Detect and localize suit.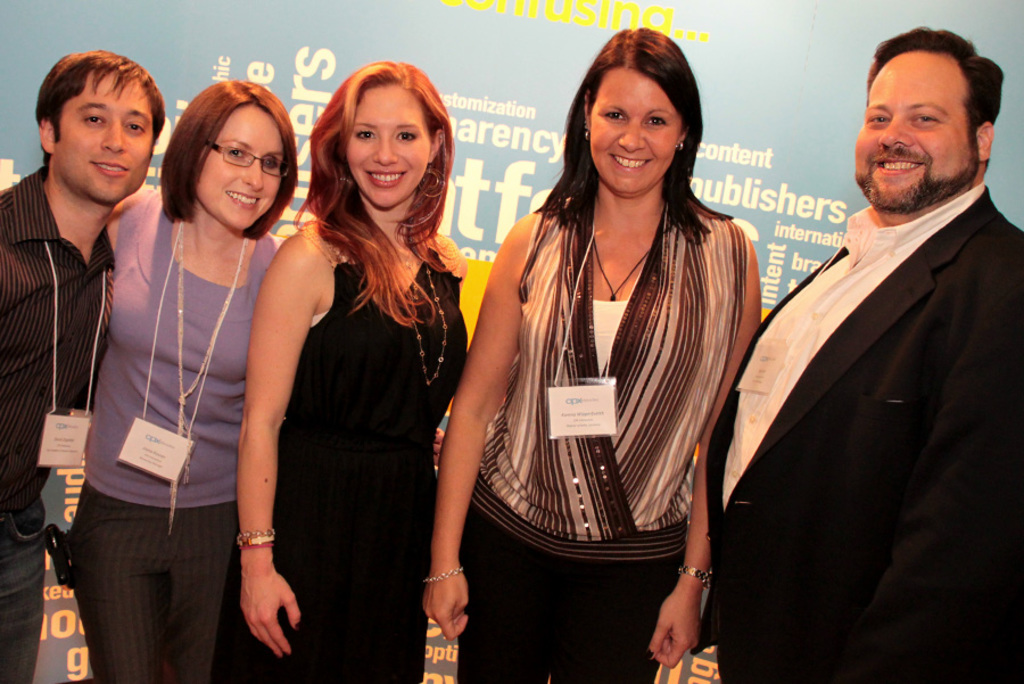
Localized at left=715, top=83, right=1005, bottom=681.
